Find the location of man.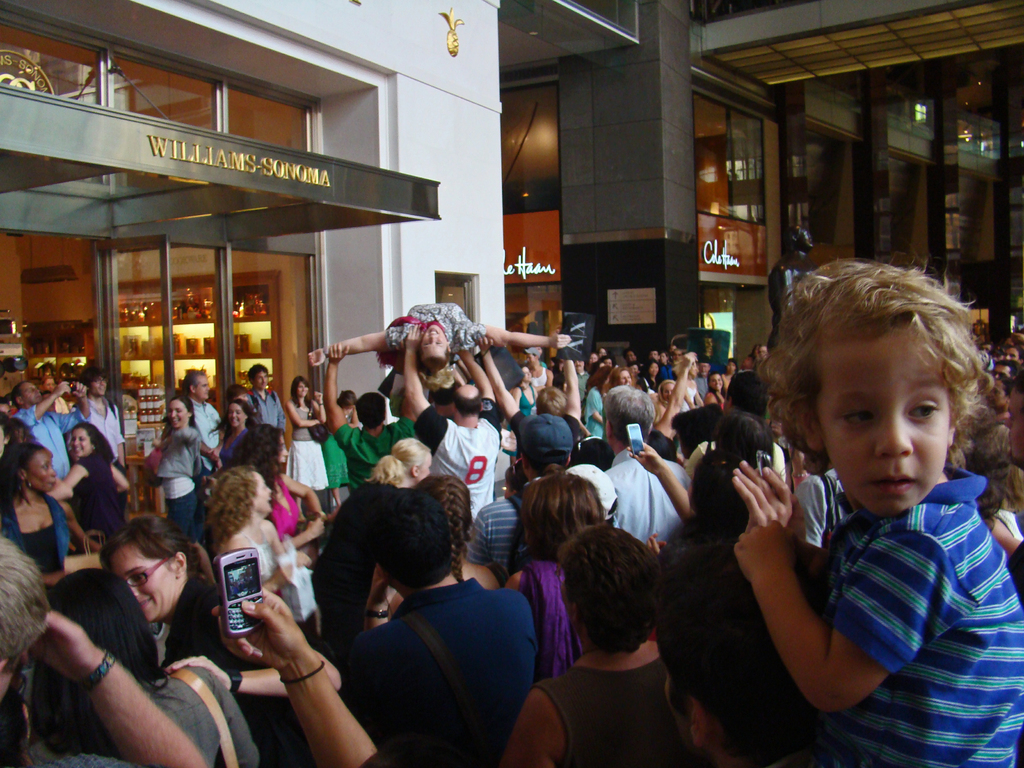
Location: (left=476, top=331, right=584, bottom=477).
